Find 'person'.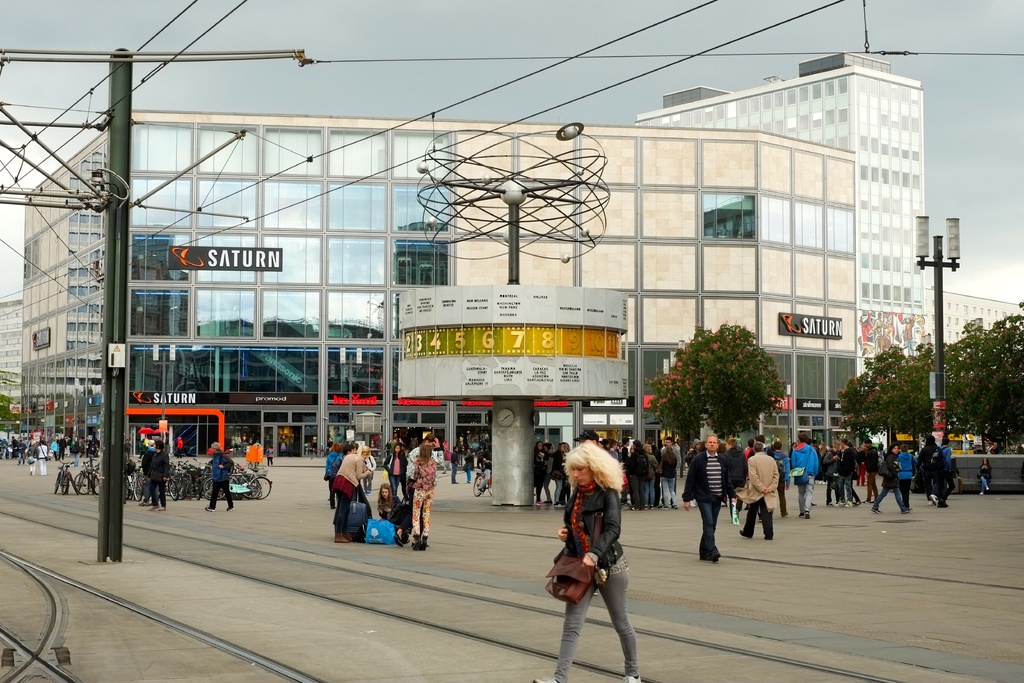
bbox(264, 445, 273, 466).
